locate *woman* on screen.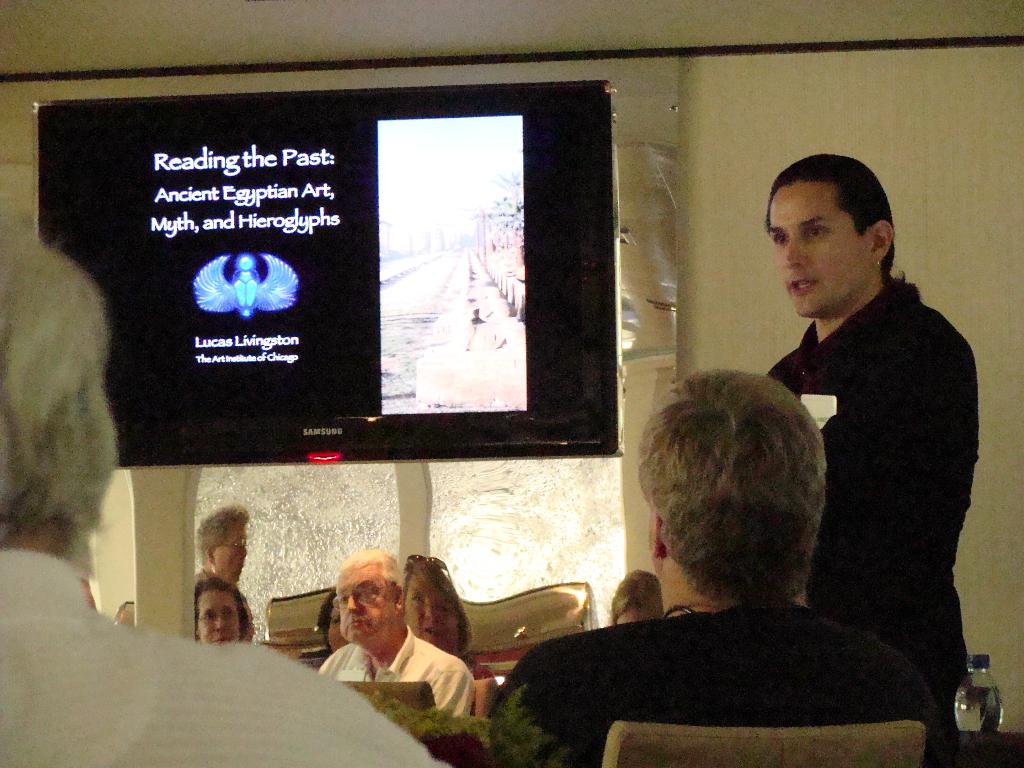
On screen at locate(397, 556, 492, 719).
